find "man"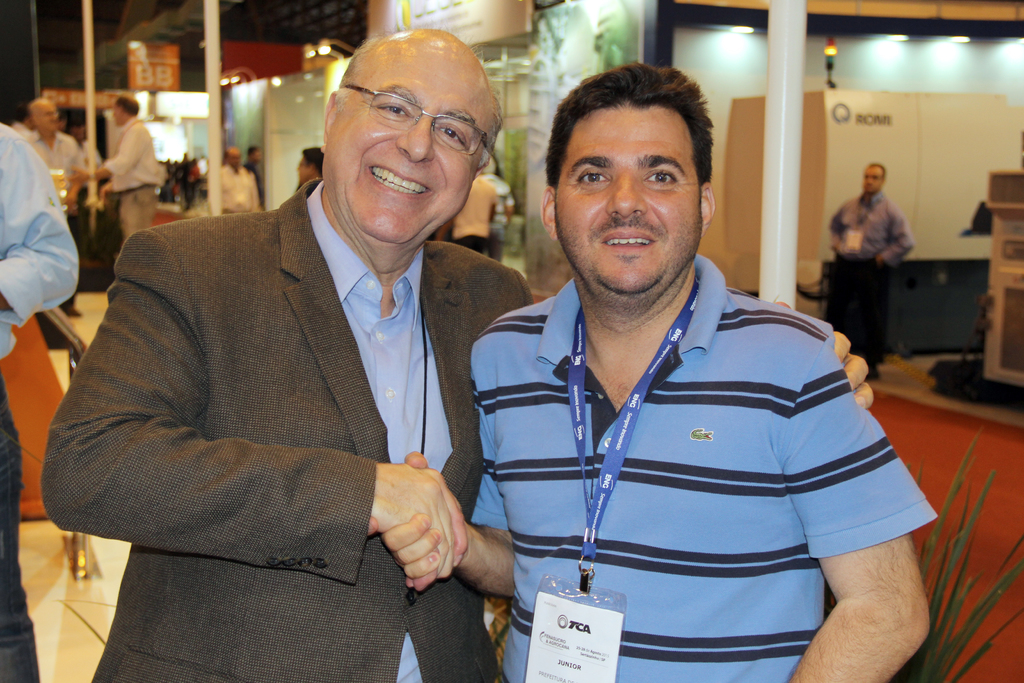
76, 86, 169, 236
